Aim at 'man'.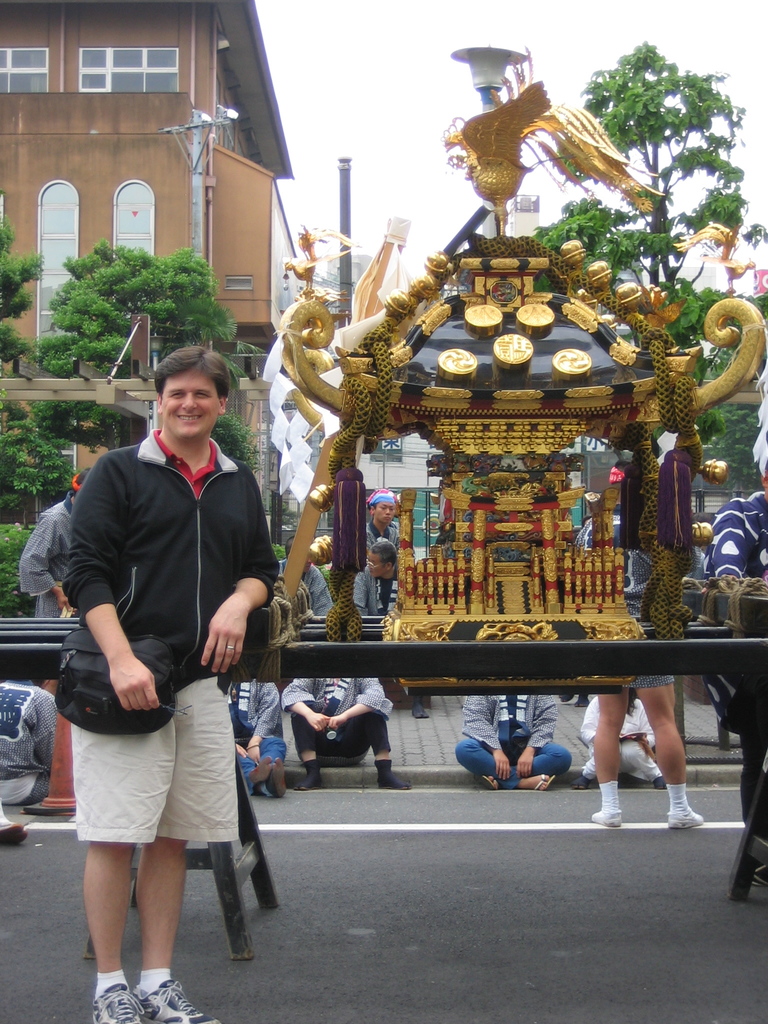
Aimed at 351:539:400:616.
